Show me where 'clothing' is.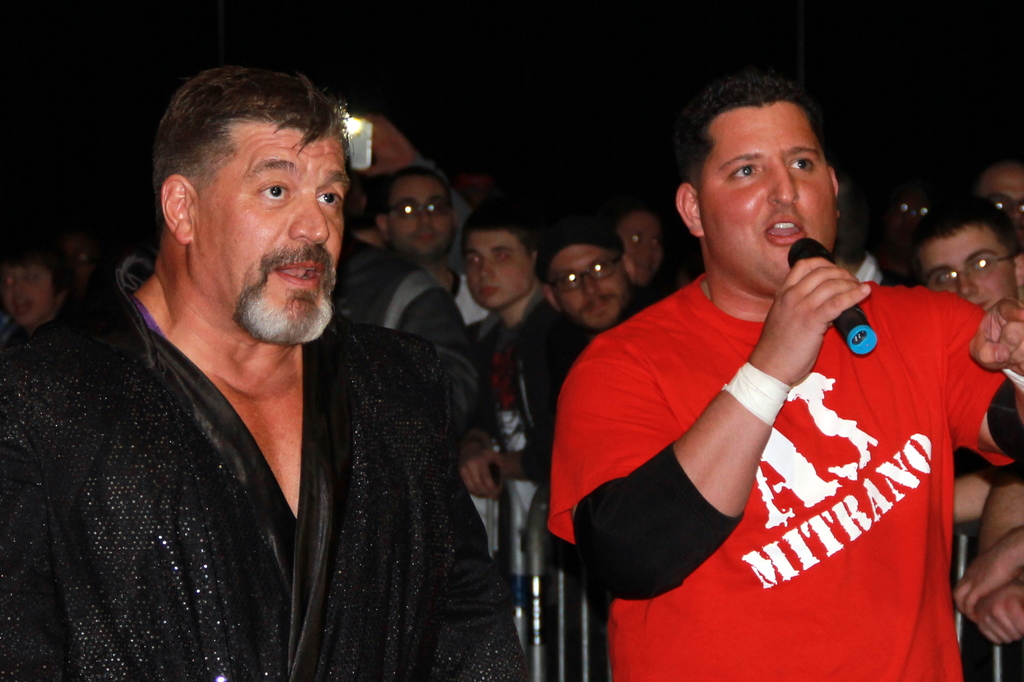
'clothing' is at <box>340,244,473,358</box>.
